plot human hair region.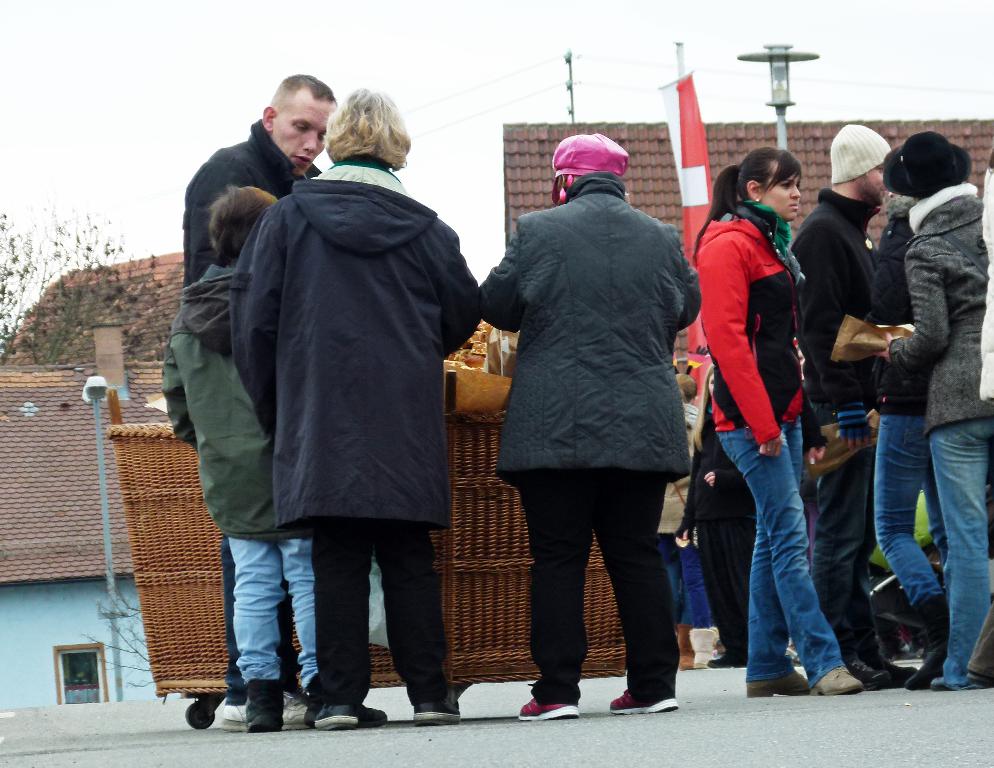
Plotted at 267, 73, 340, 109.
